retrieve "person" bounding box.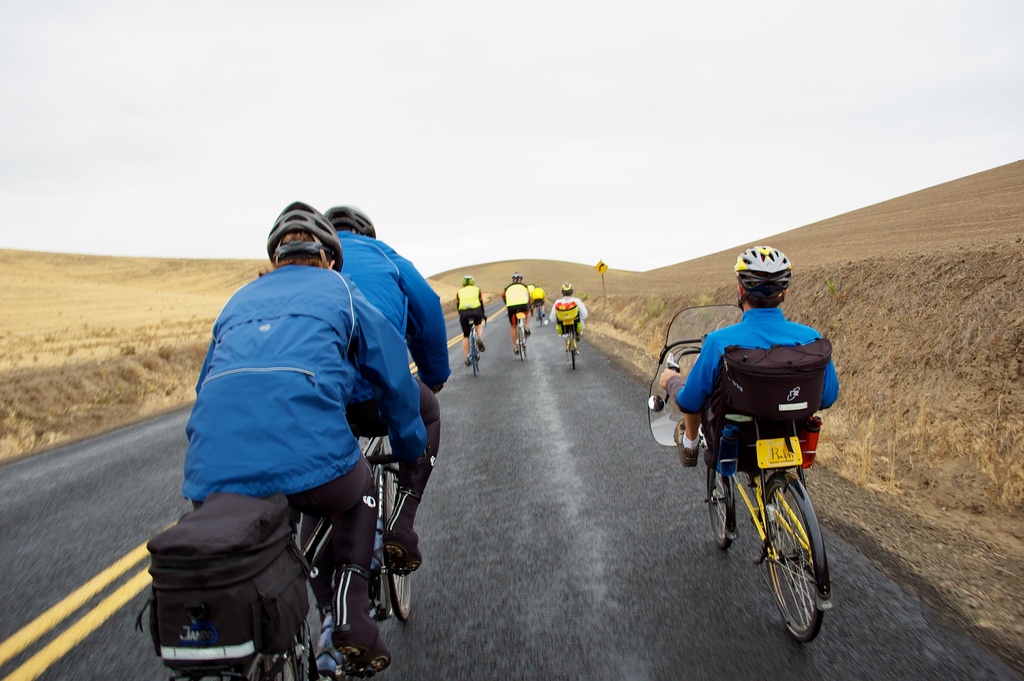
Bounding box: (x1=317, y1=199, x2=454, y2=485).
